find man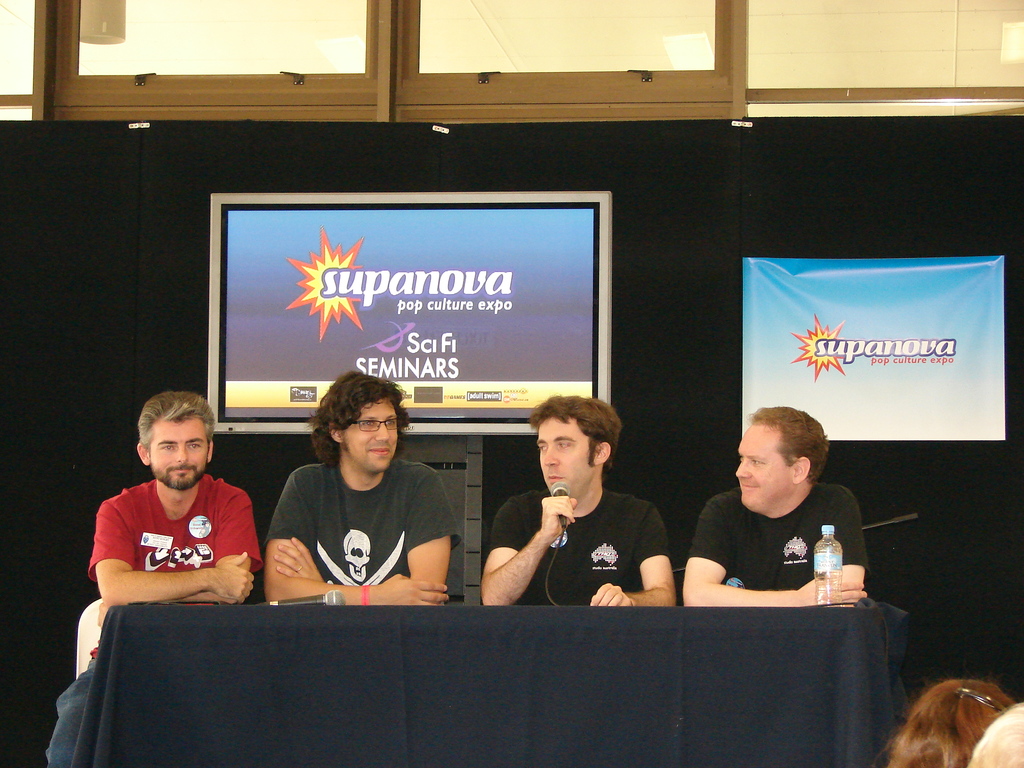
bbox=(664, 416, 885, 619)
